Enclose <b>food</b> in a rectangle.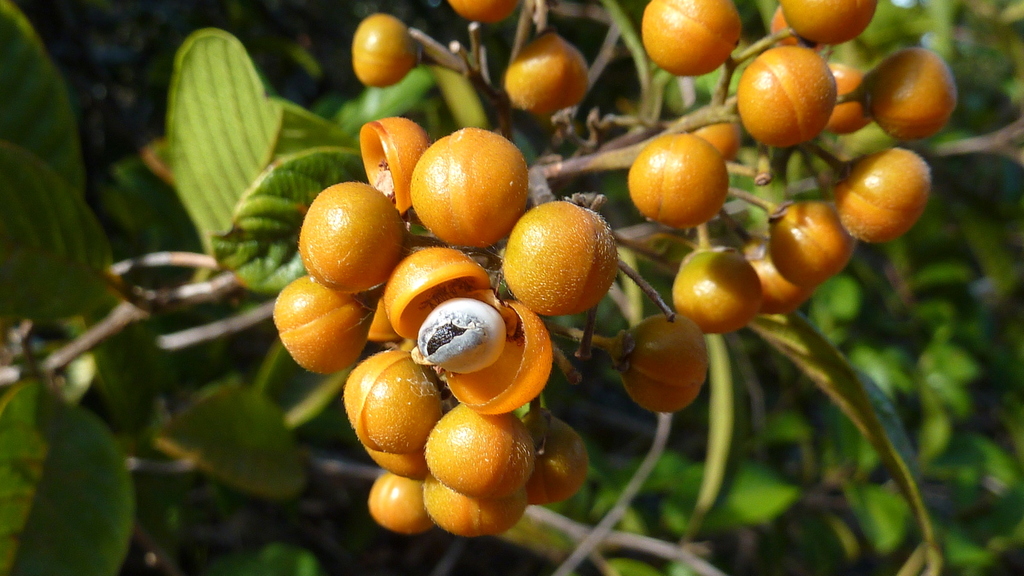
[x1=641, y1=0, x2=742, y2=81].
